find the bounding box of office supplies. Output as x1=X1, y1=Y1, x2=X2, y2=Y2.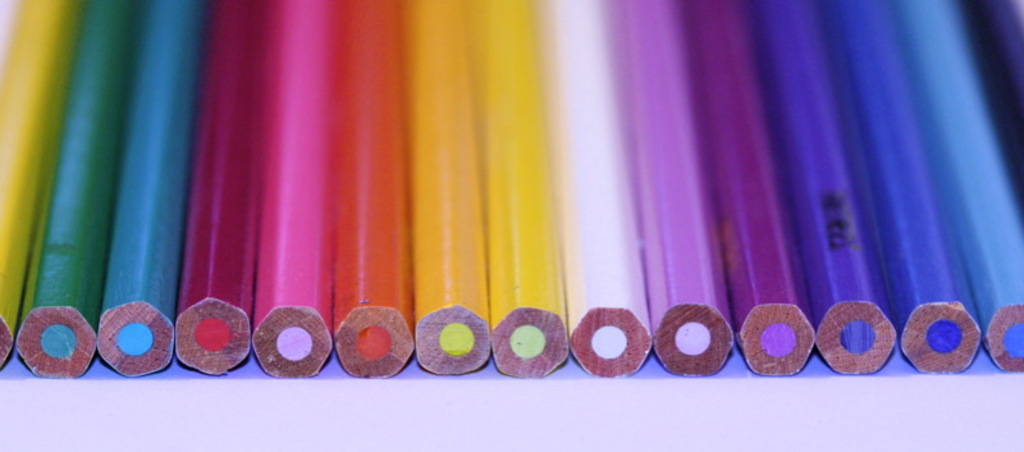
x1=543, y1=0, x2=644, y2=370.
